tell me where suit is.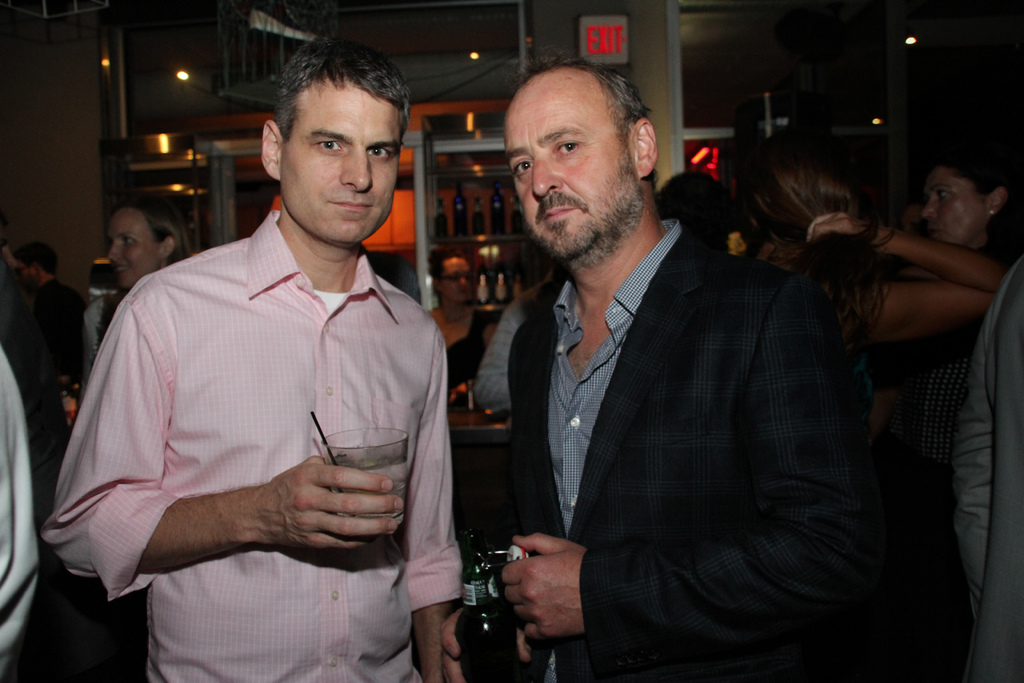
suit is at bbox=(472, 142, 872, 659).
